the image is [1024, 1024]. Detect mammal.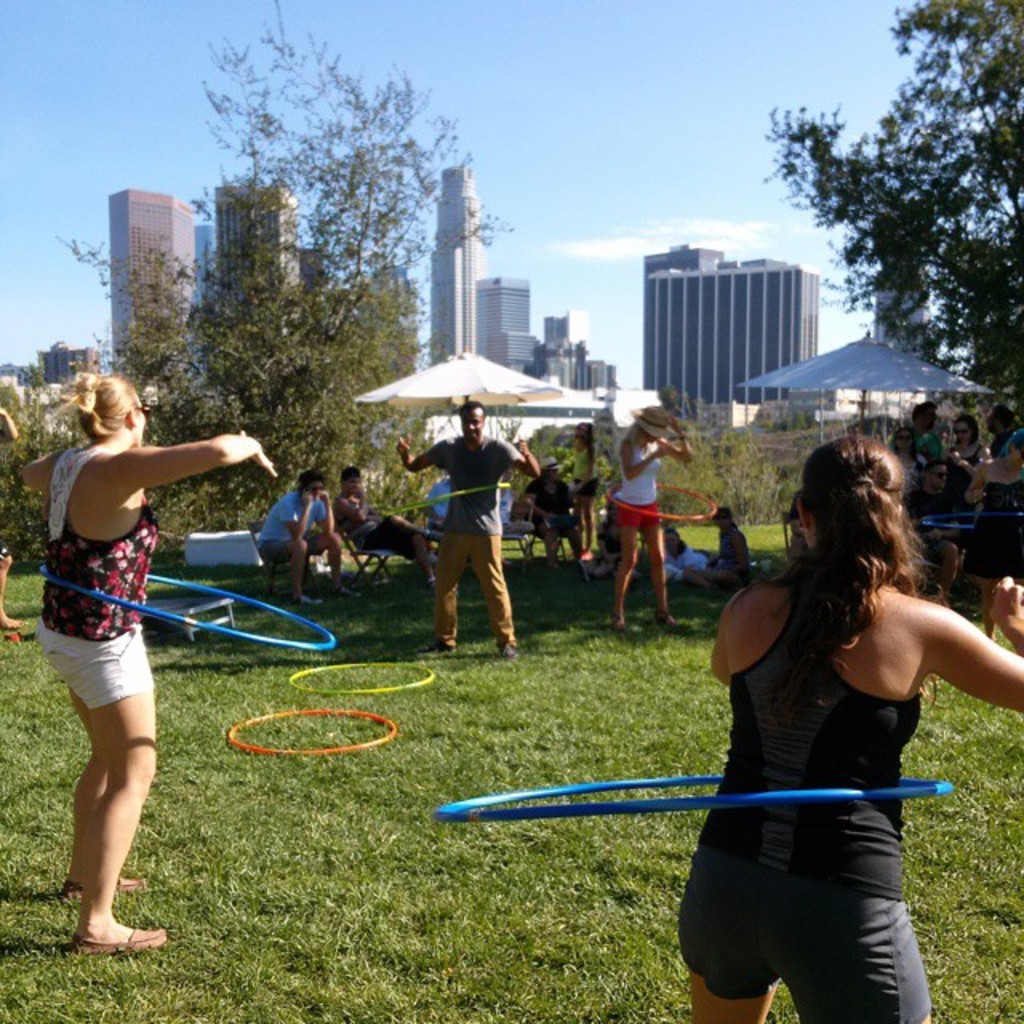
Detection: (664, 522, 715, 590).
